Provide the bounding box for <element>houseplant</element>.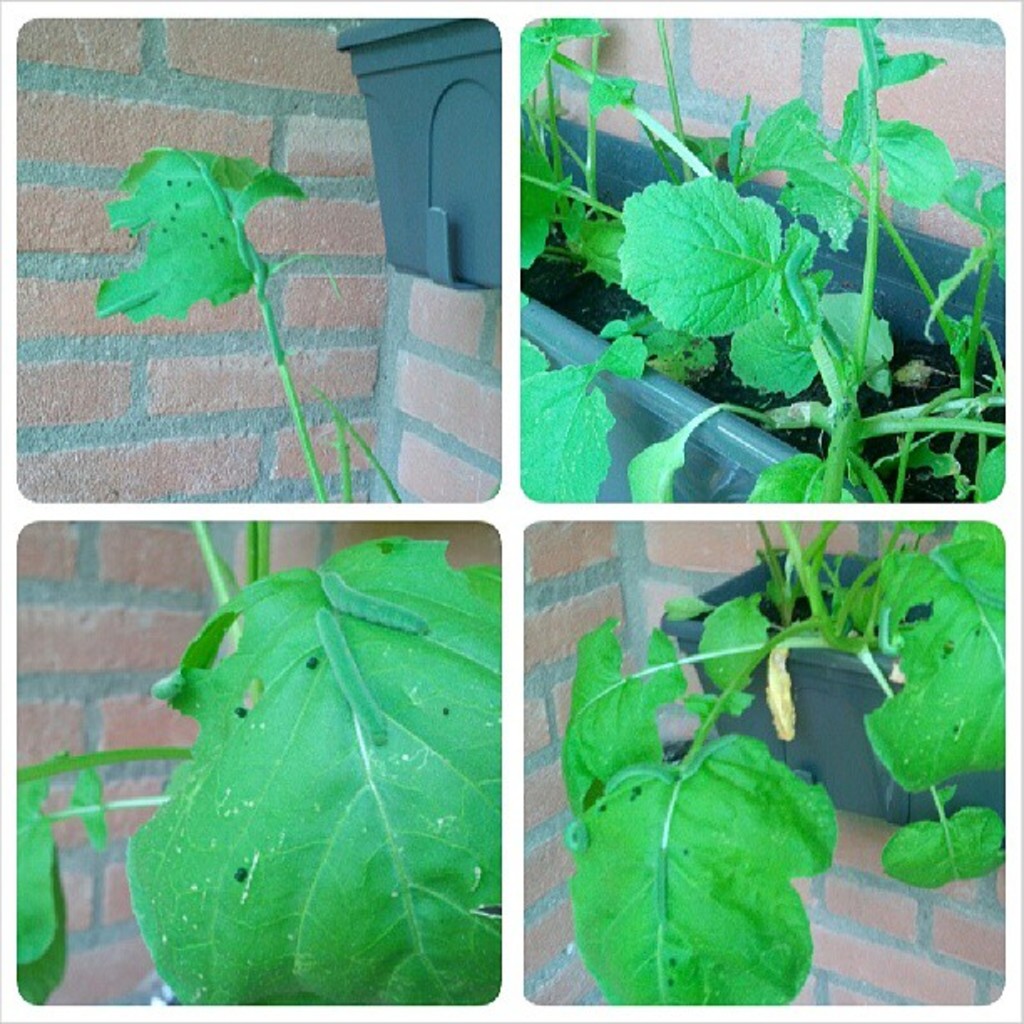
left=333, top=12, right=502, bottom=289.
